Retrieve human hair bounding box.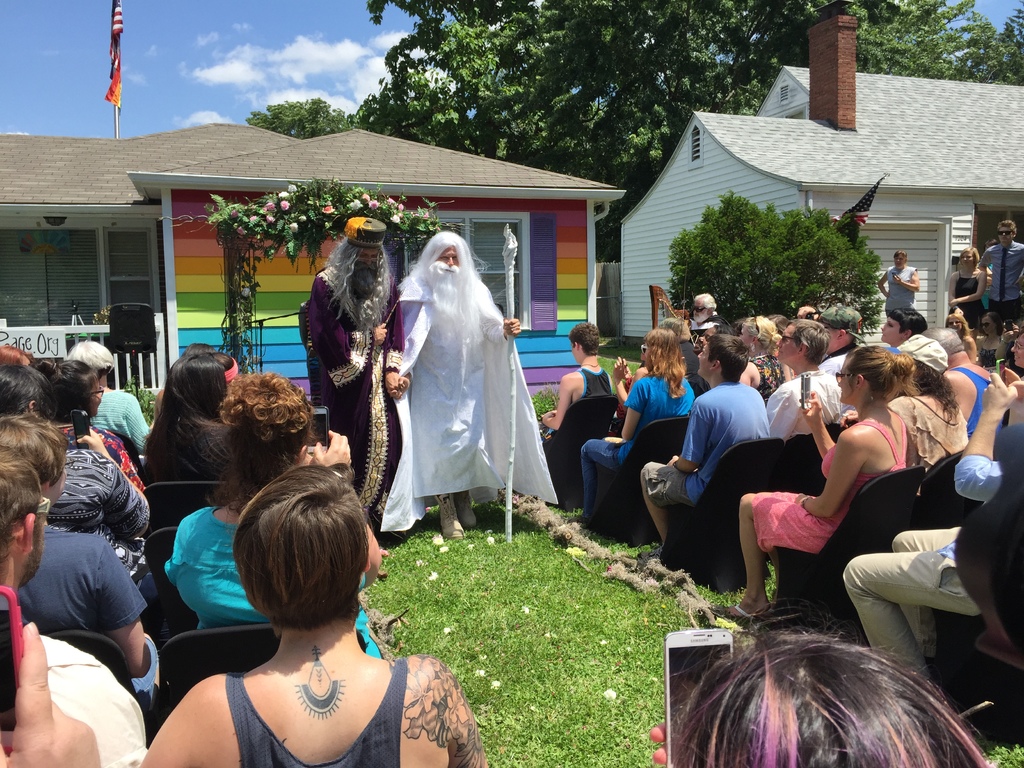
Bounding box: 670, 618, 990, 767.
